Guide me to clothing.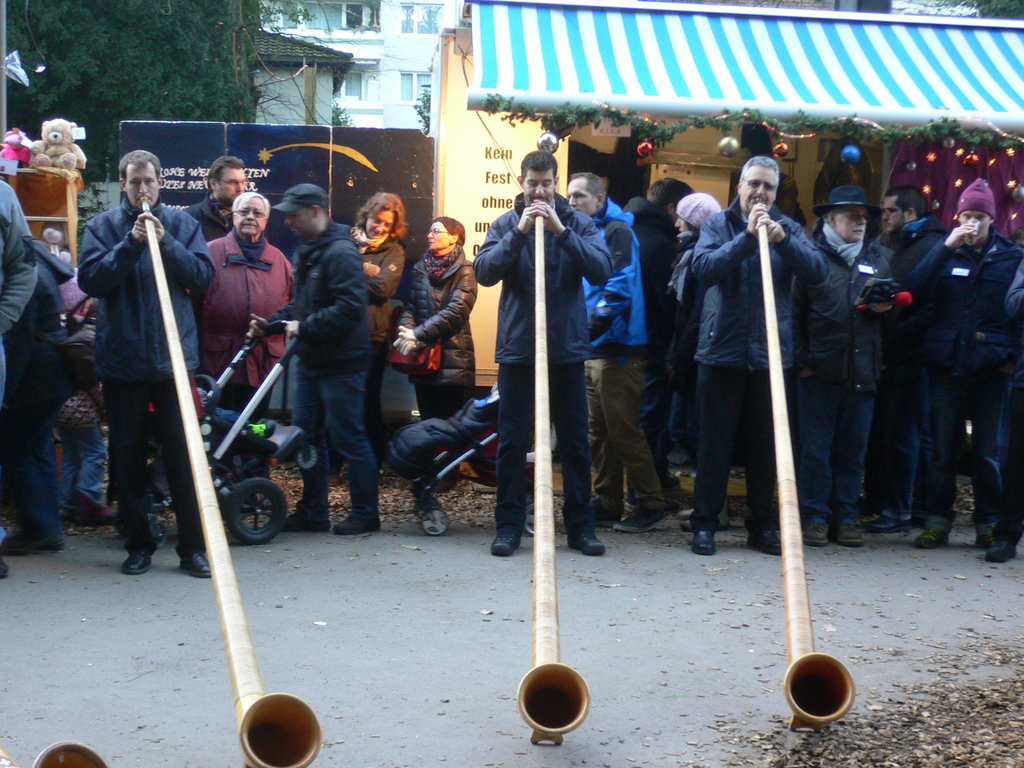
Guidance: <bbox>914, 232, 1023, 541</bbox>.
